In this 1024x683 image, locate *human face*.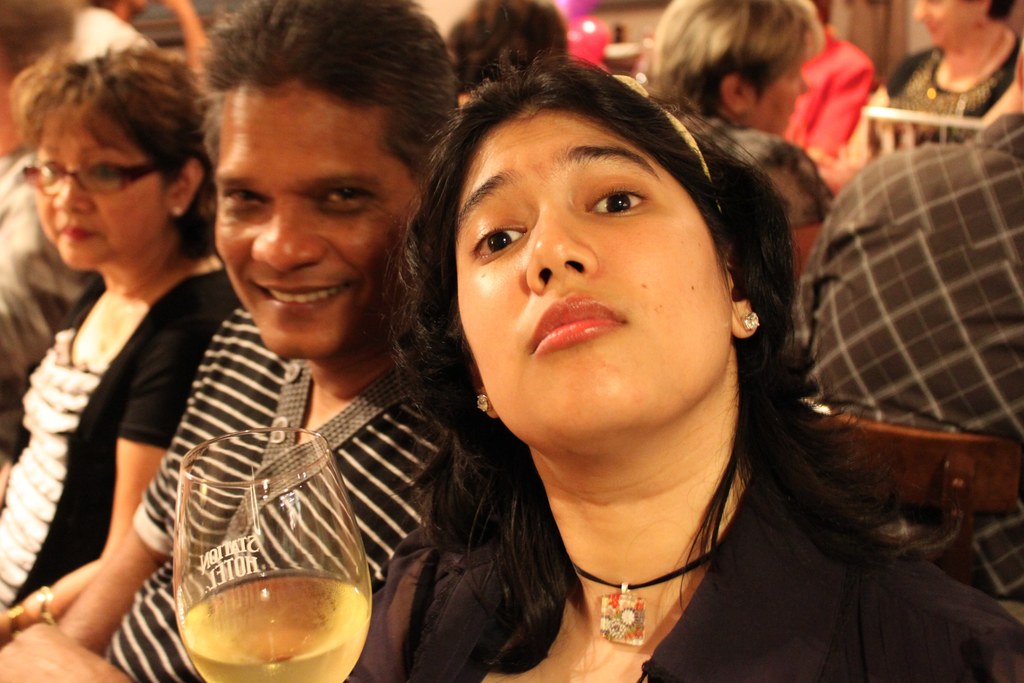
Bounding box: [215,88,424,357].
